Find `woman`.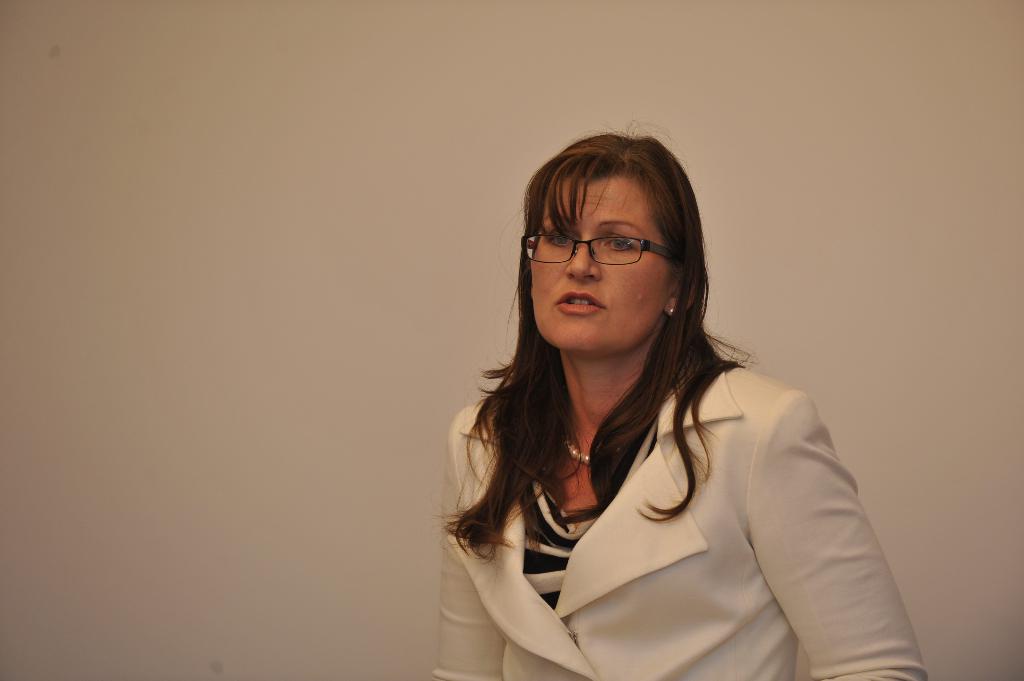
detection(422, 102, 905, 680).
